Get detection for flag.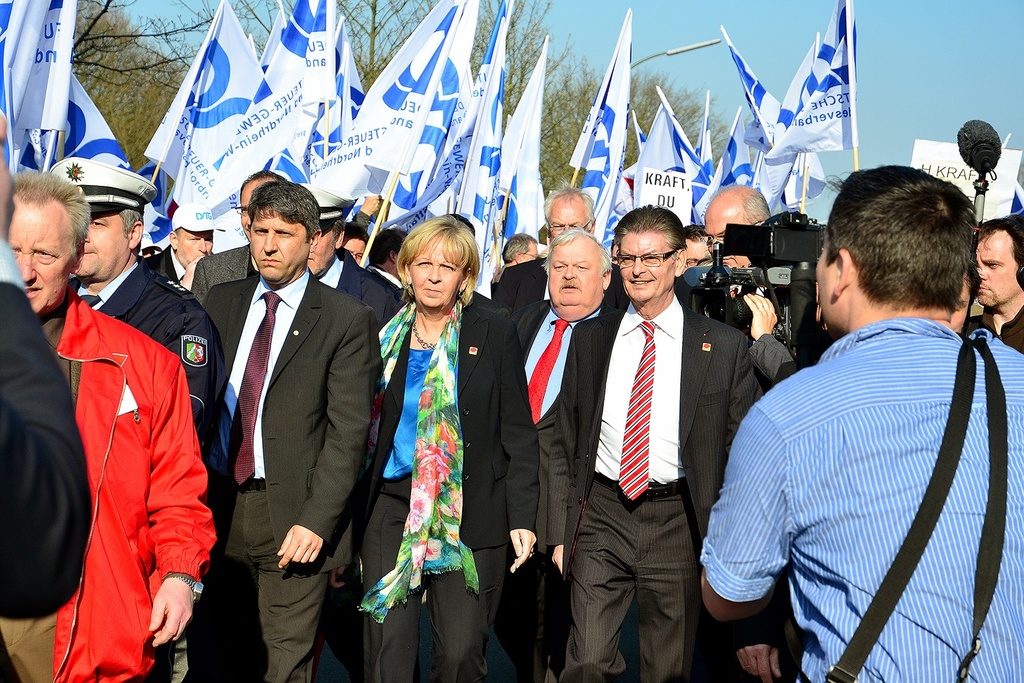
Detection: box=[197, 0, 329, 242].
